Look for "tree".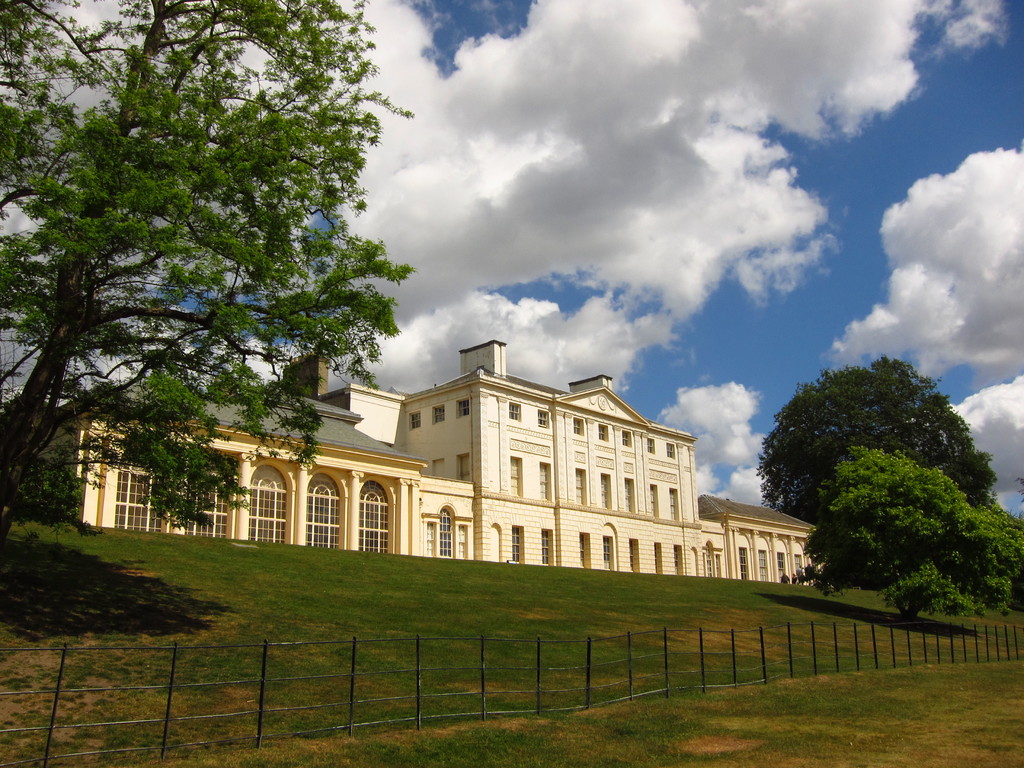
Found: bbox=[788, 442, 1023, 625].
